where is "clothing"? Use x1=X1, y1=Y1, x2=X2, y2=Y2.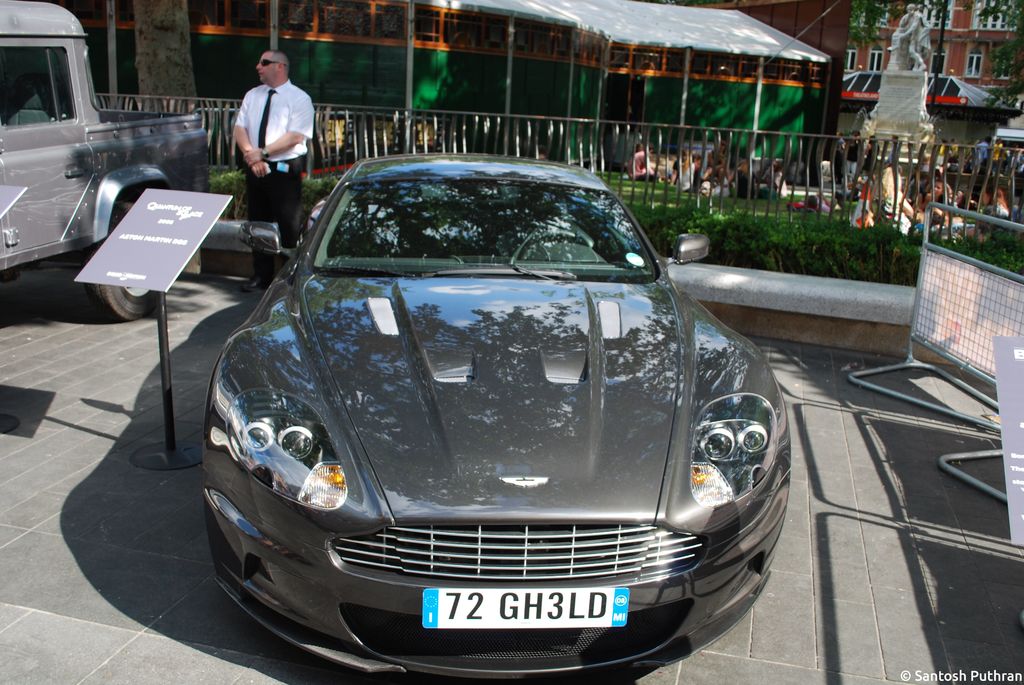
x1=627, y1=146, x2=664, y2=181.
